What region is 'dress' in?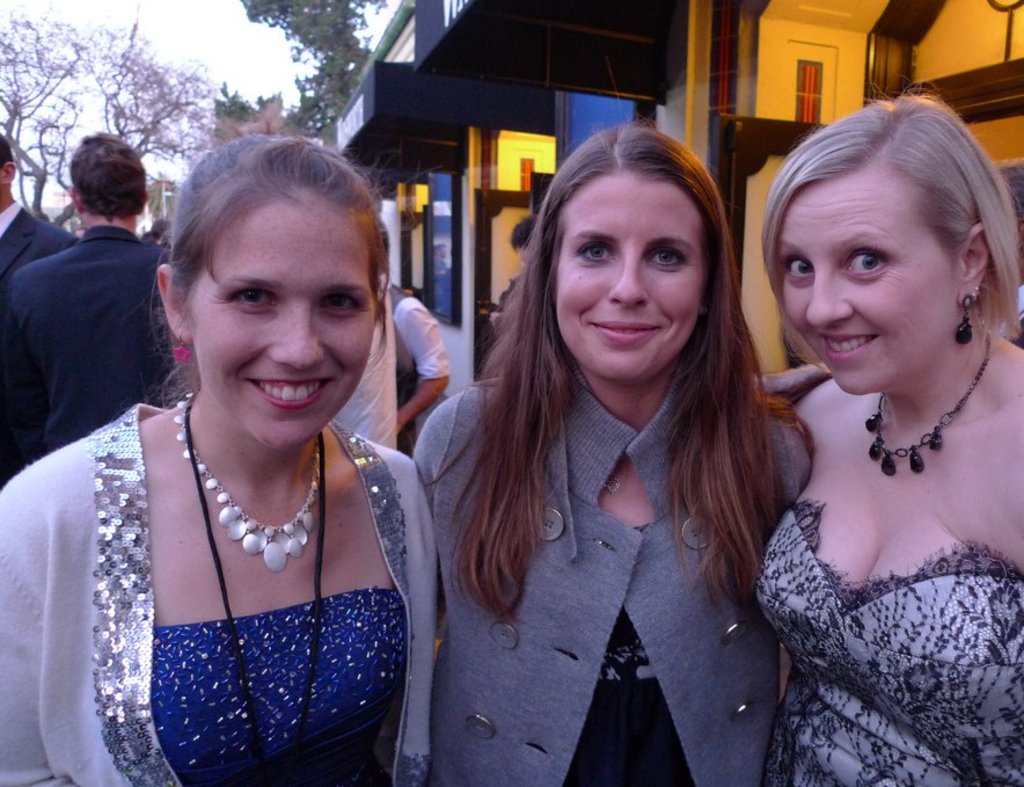
{"x1": 753, "y1": 496, "x2": 1023, "y2": 786}.
